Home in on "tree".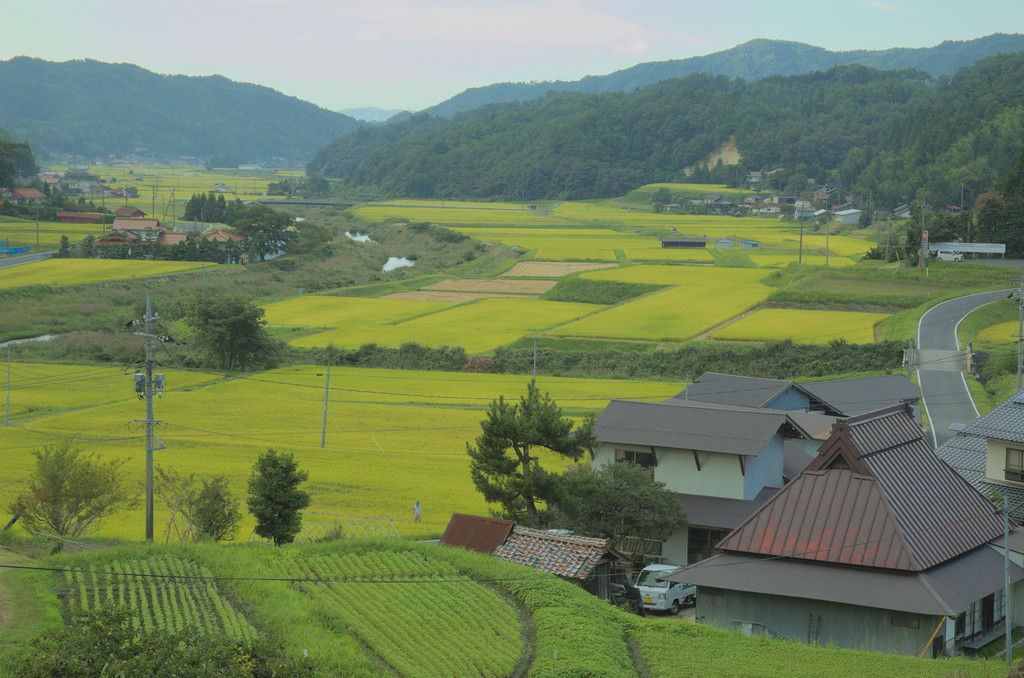
Homed in at region(857, 211, 872, 229).
